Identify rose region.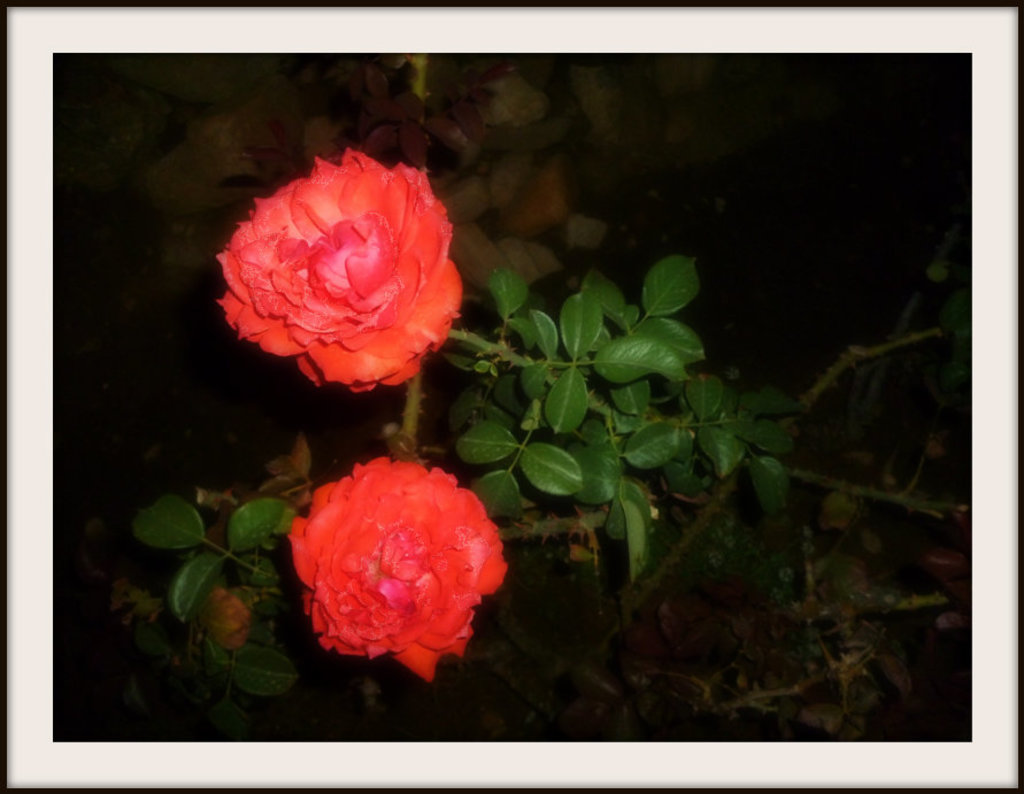
Region: 287,452,510,680.
